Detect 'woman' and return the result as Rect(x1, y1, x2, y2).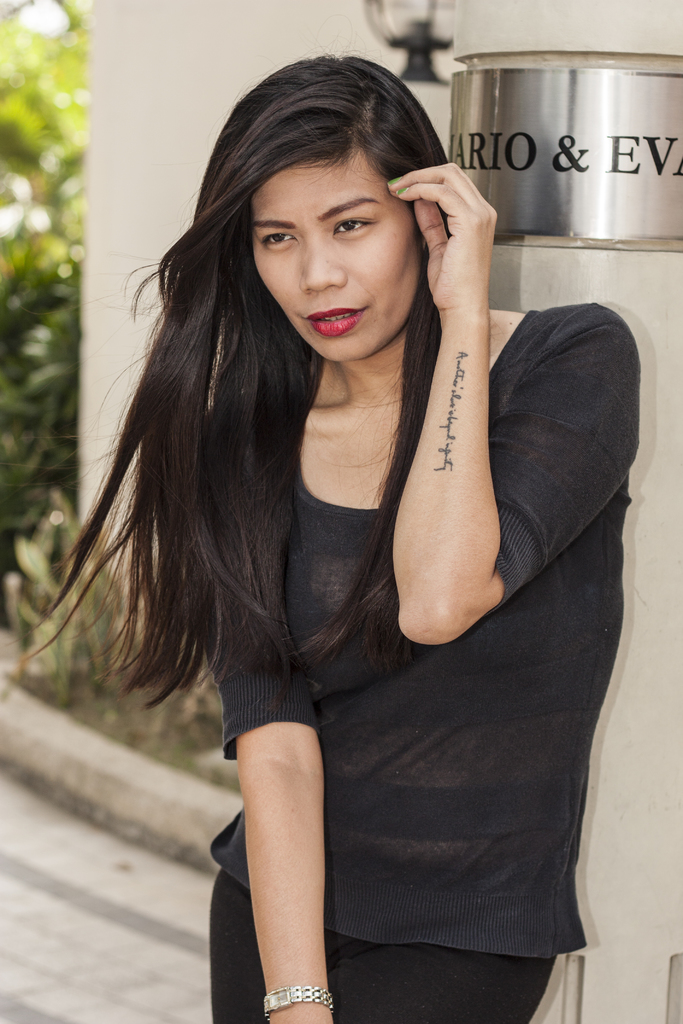
Rect(10, 56, 643, 1023).
